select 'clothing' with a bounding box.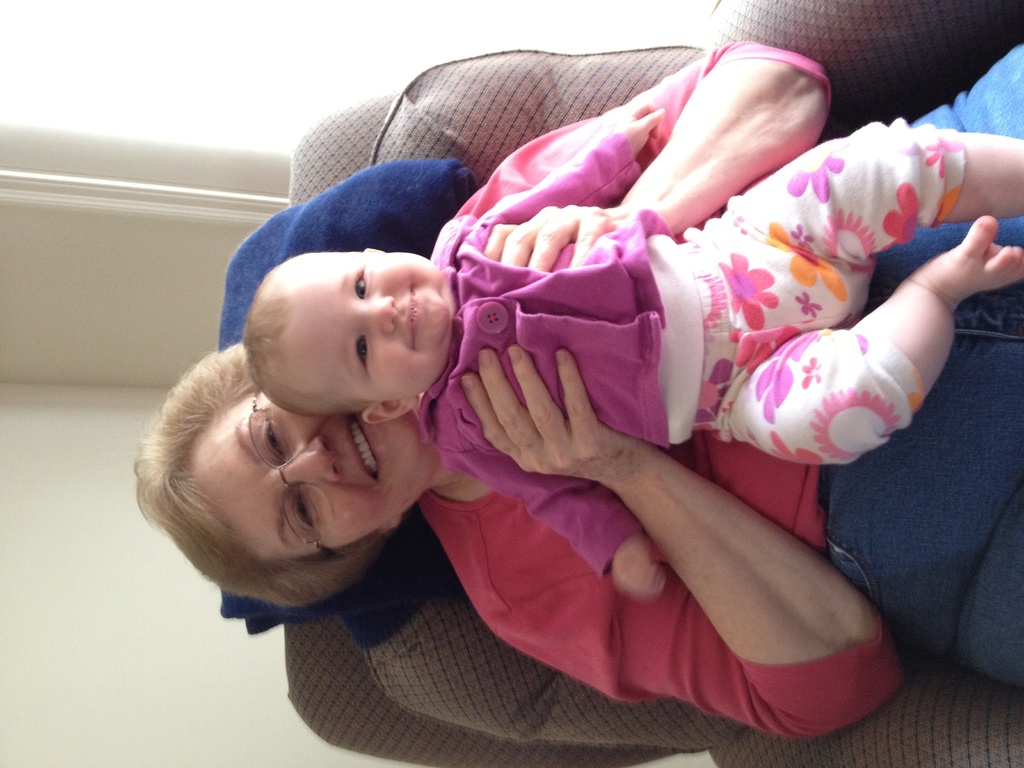
416/38/1023/751.
